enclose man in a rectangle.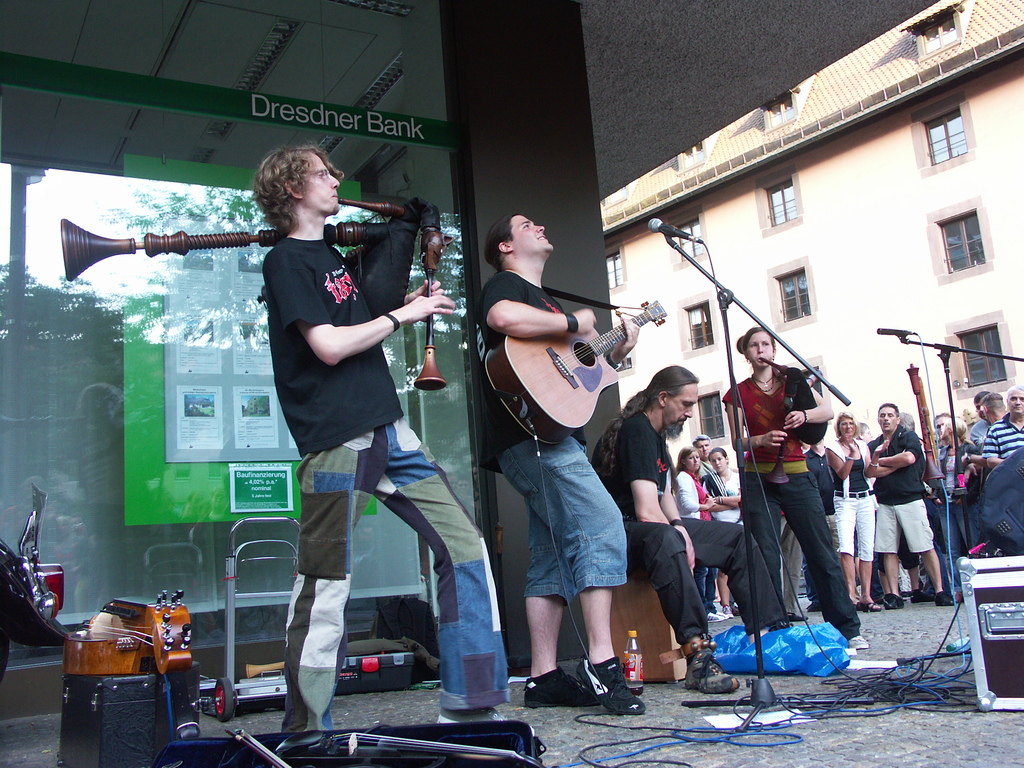
Rect(684, 433, 733, 620).
